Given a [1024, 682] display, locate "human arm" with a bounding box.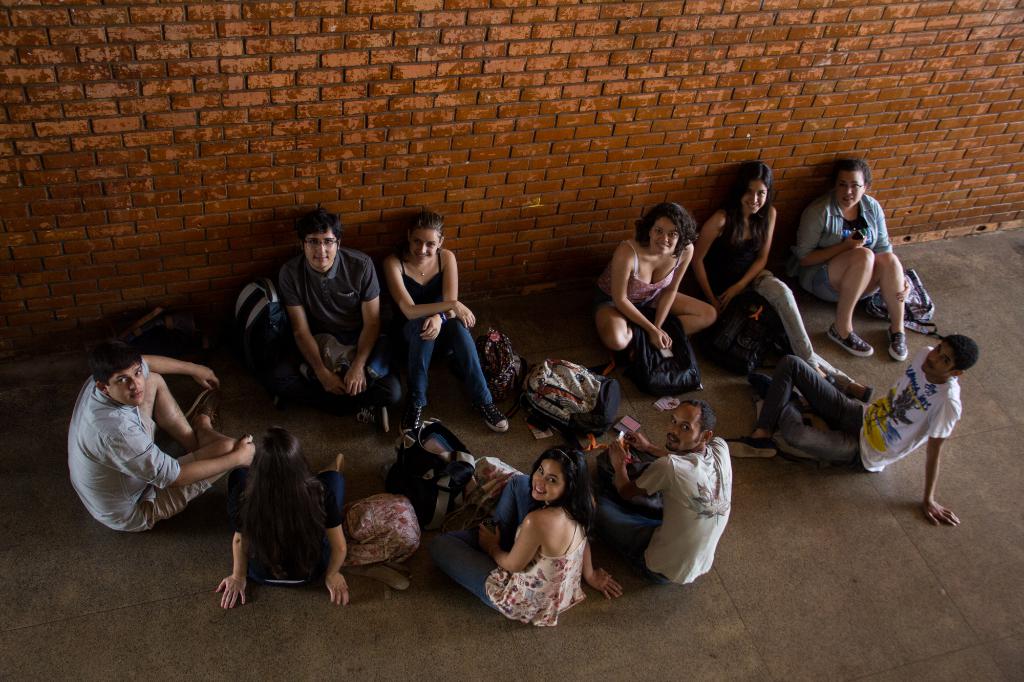
Located: l=381, t=262, r=479, b=328.
